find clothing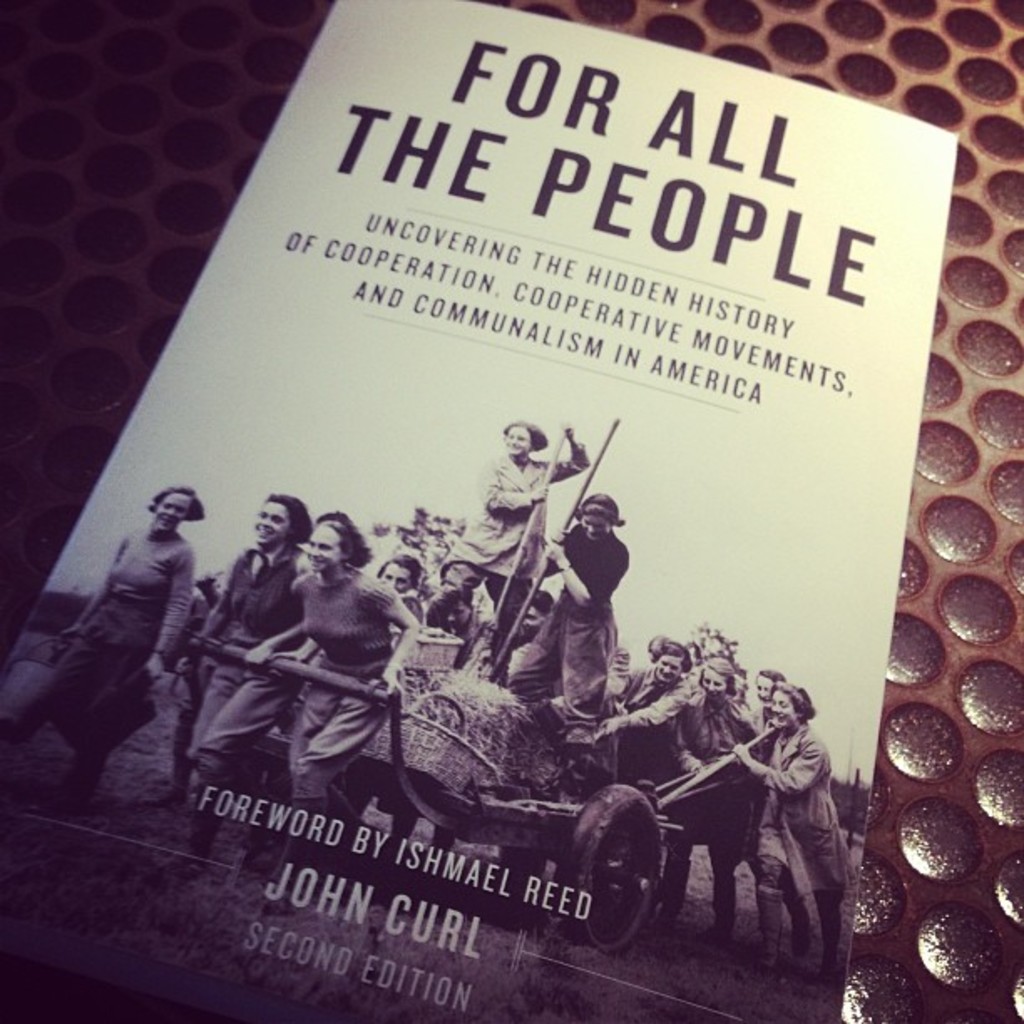
(621, 663, 698, 786)
